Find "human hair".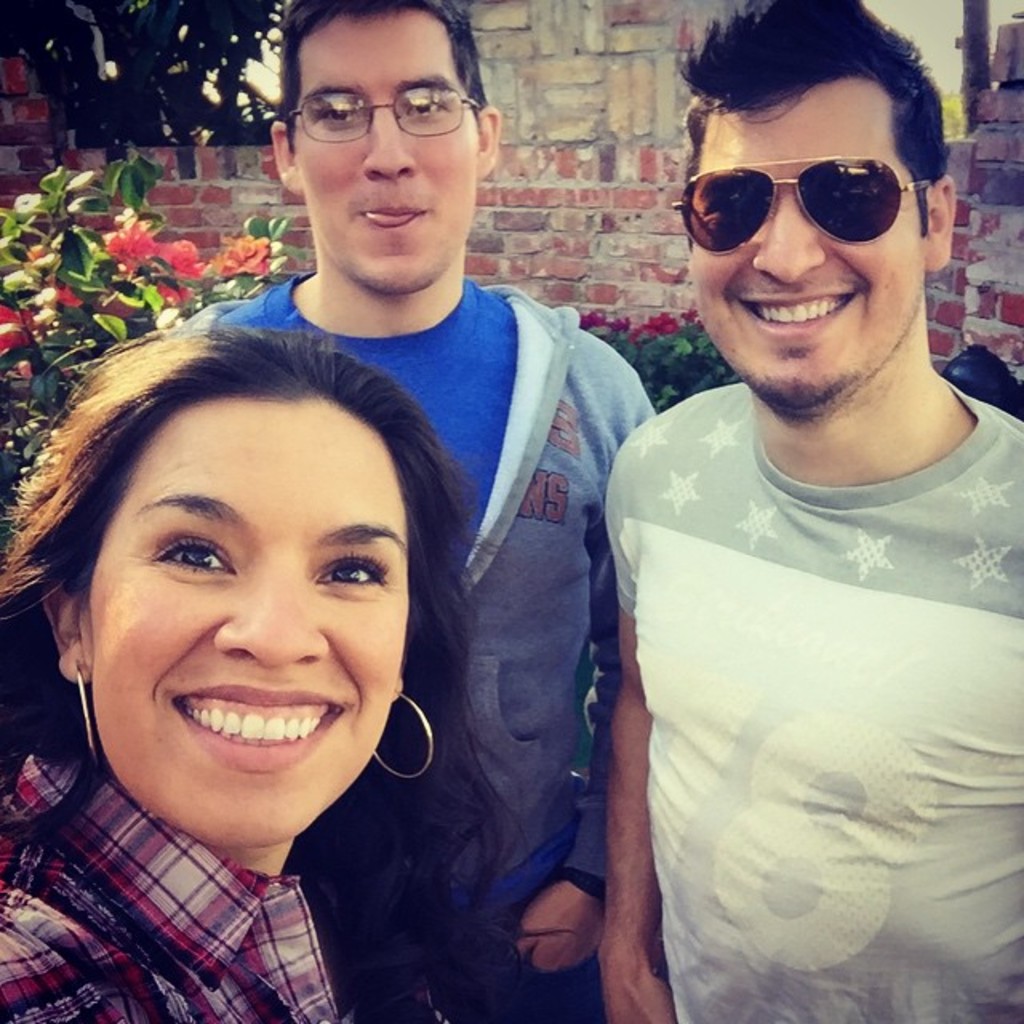
(left=0, top=314, right=507, bottom=699).
